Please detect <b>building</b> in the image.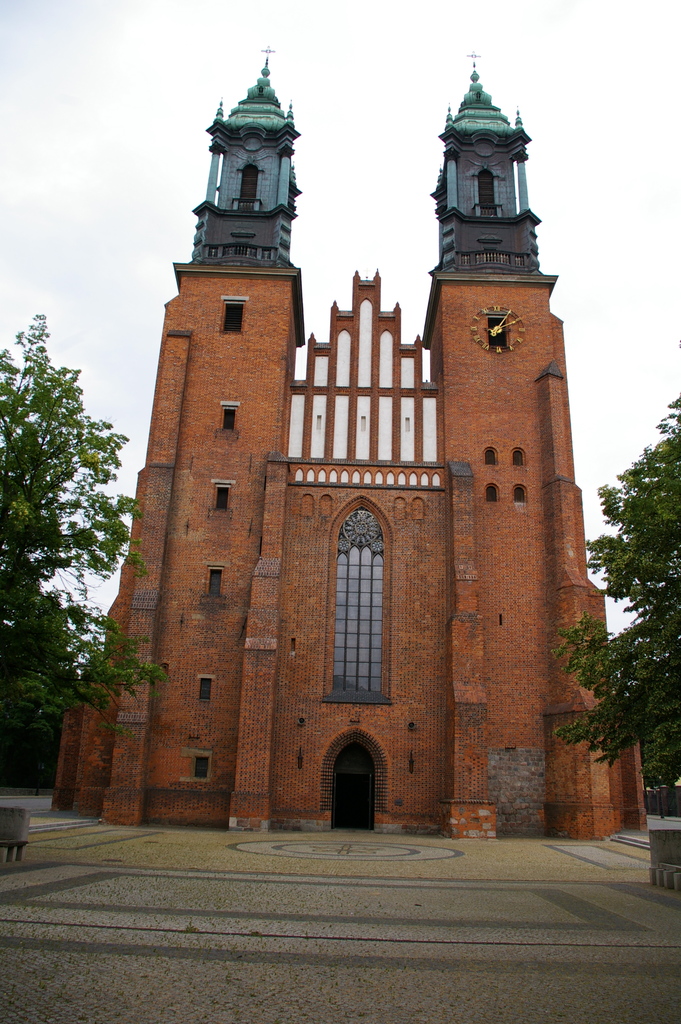
51/42/652/833.
